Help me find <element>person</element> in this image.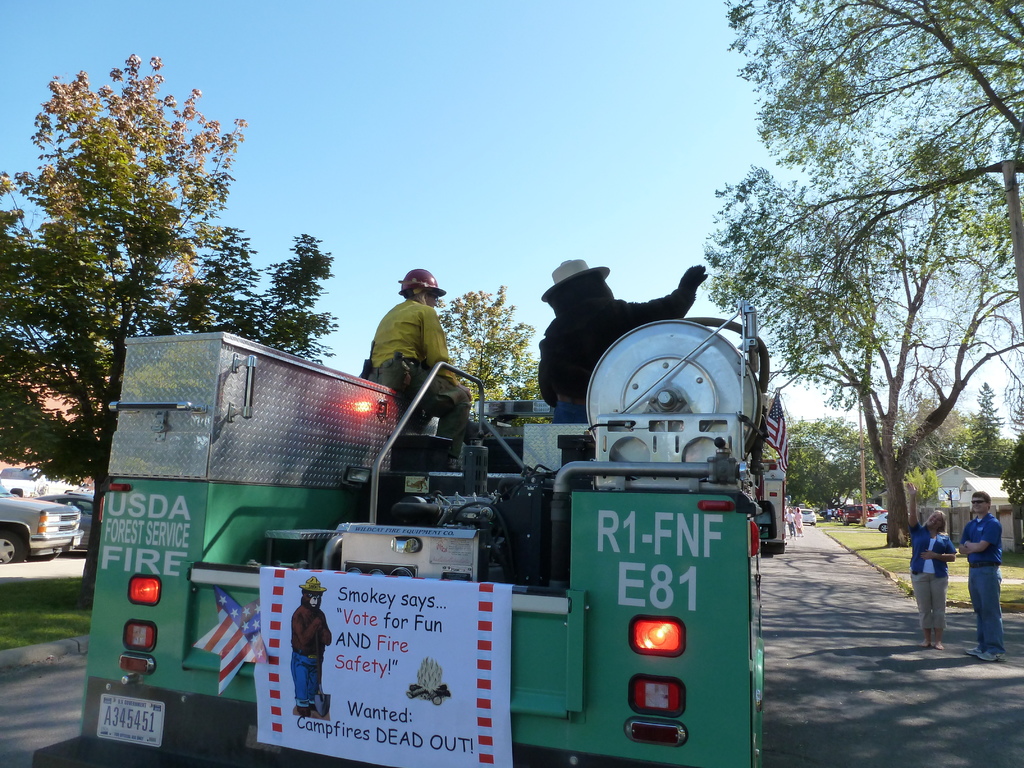
Found it: (x1=904, y1=514, x2=956, y2=648).
